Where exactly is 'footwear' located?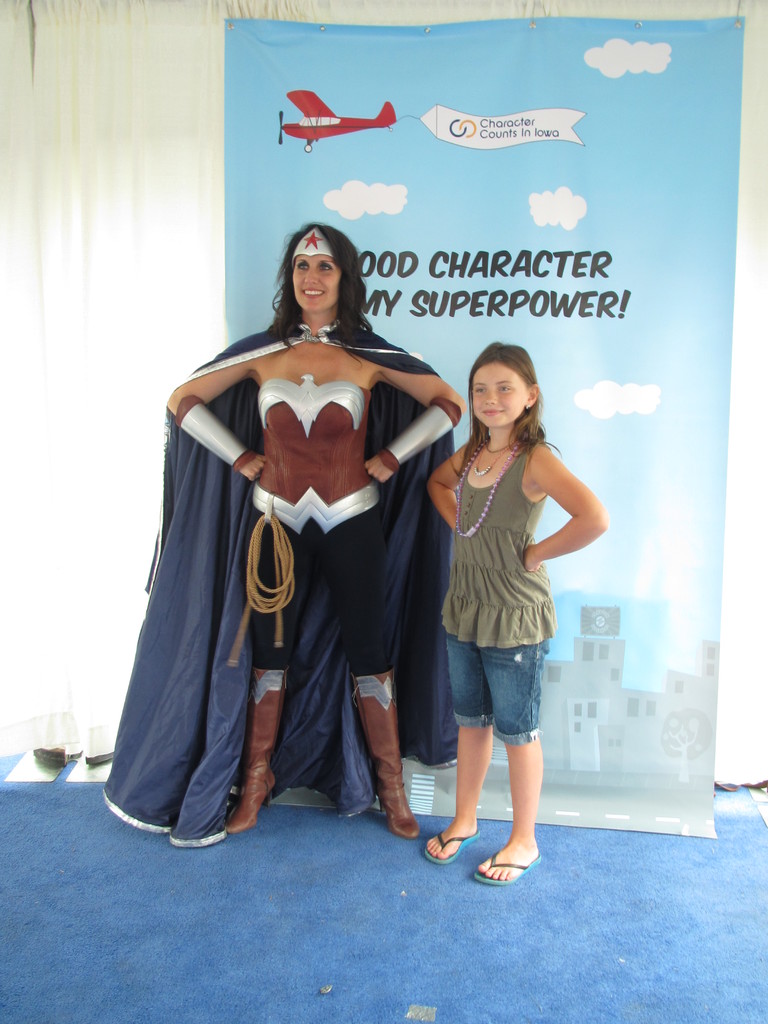
Its bounding box is [424, 826, 481, 863].
